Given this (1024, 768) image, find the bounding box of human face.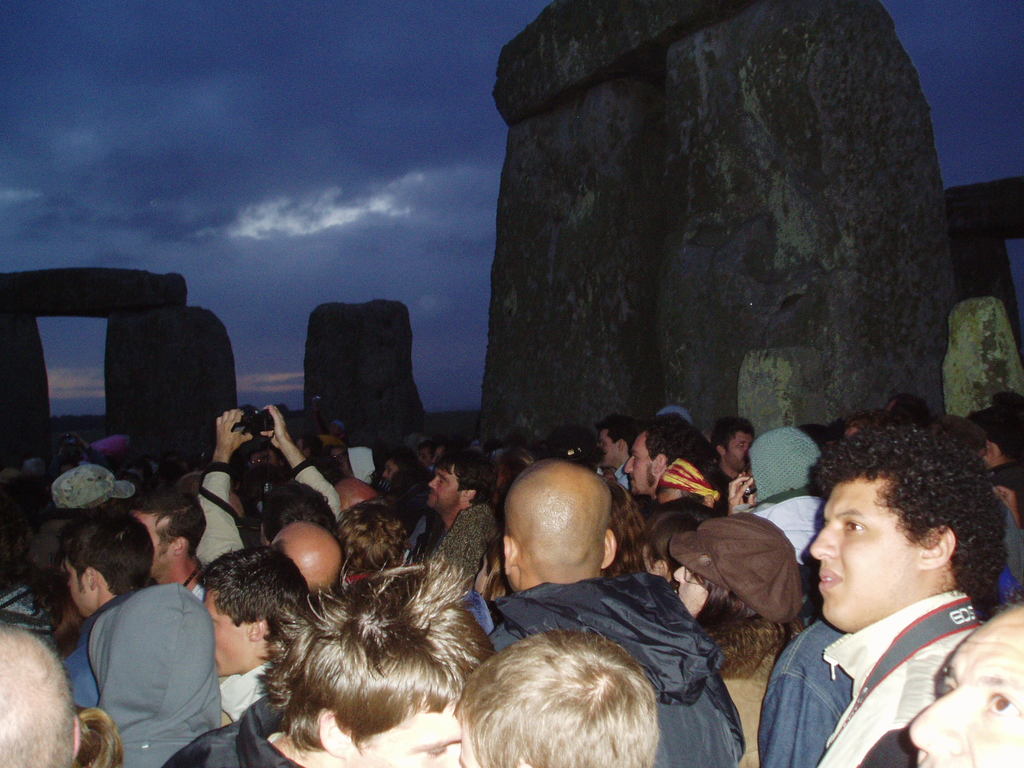
(left=133, top=507, right=175, bottom=580).
